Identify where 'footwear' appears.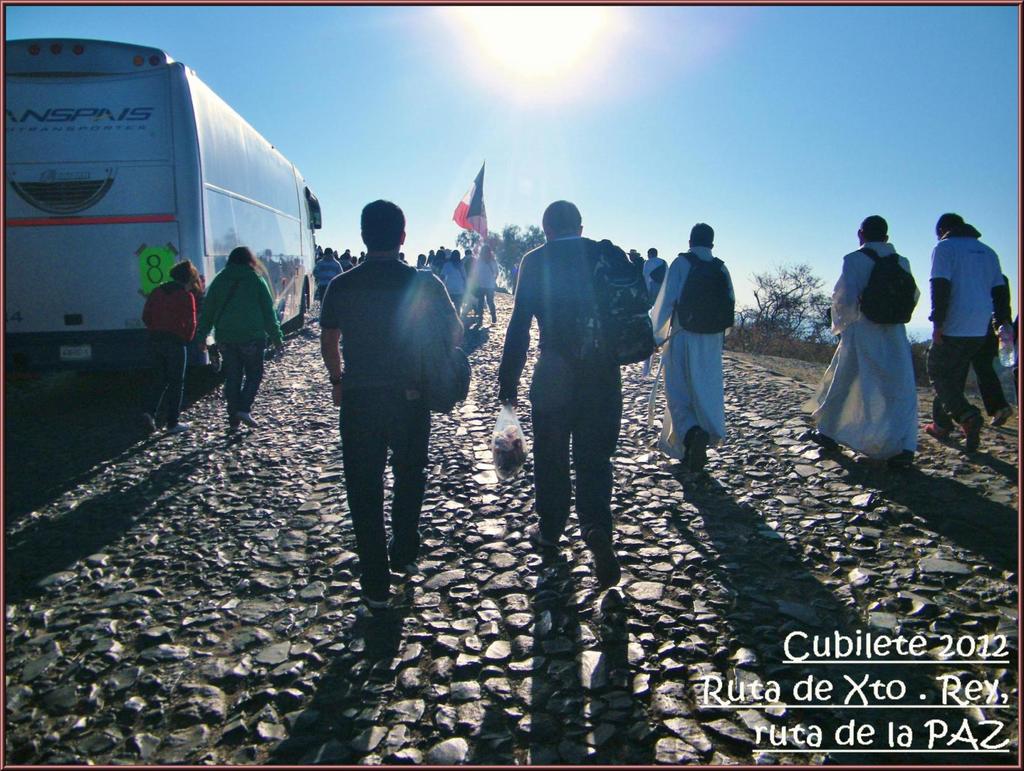
Appears at [x1=526, y1=521, x2=558, y2=545].
